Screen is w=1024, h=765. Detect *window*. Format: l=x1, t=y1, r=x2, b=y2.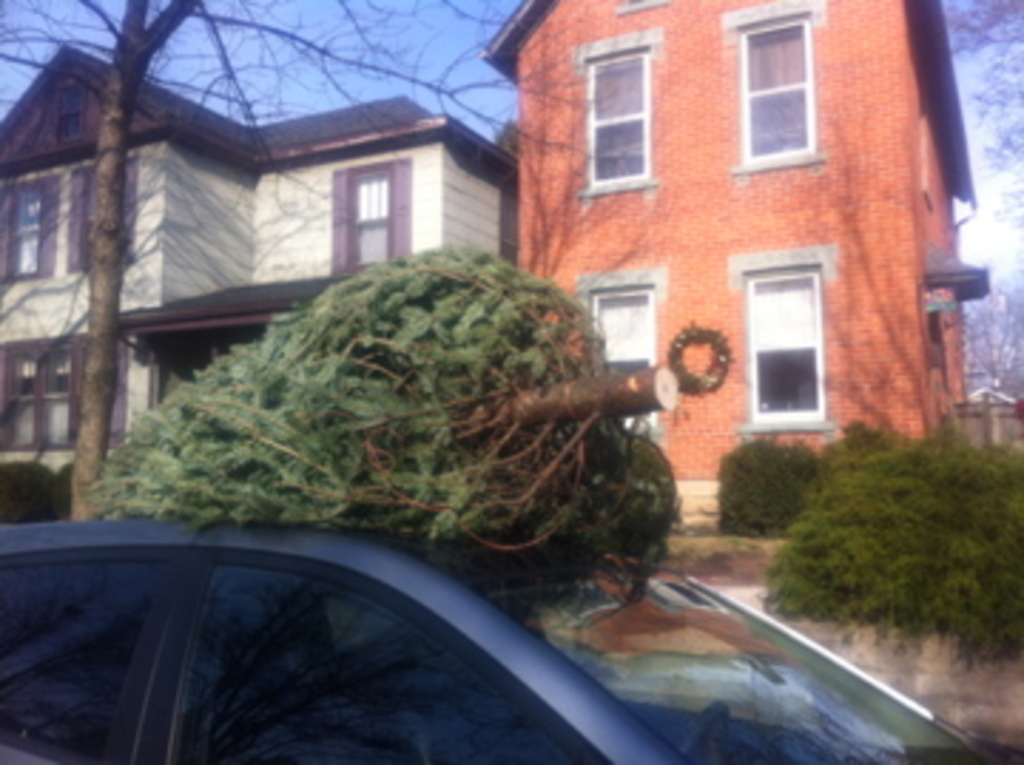
l=0, t=171, r=57, b=276.
